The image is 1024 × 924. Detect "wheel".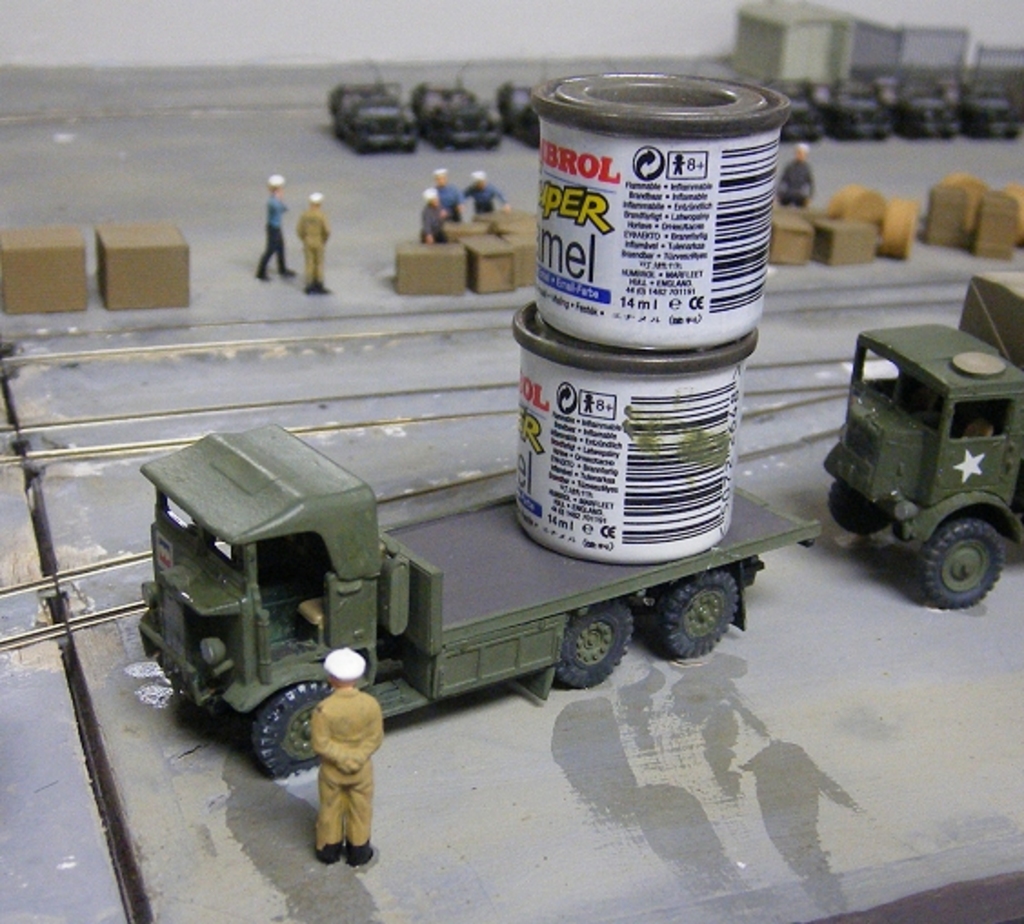
Detection: left=557, top=597, right=637, bottom=688.
